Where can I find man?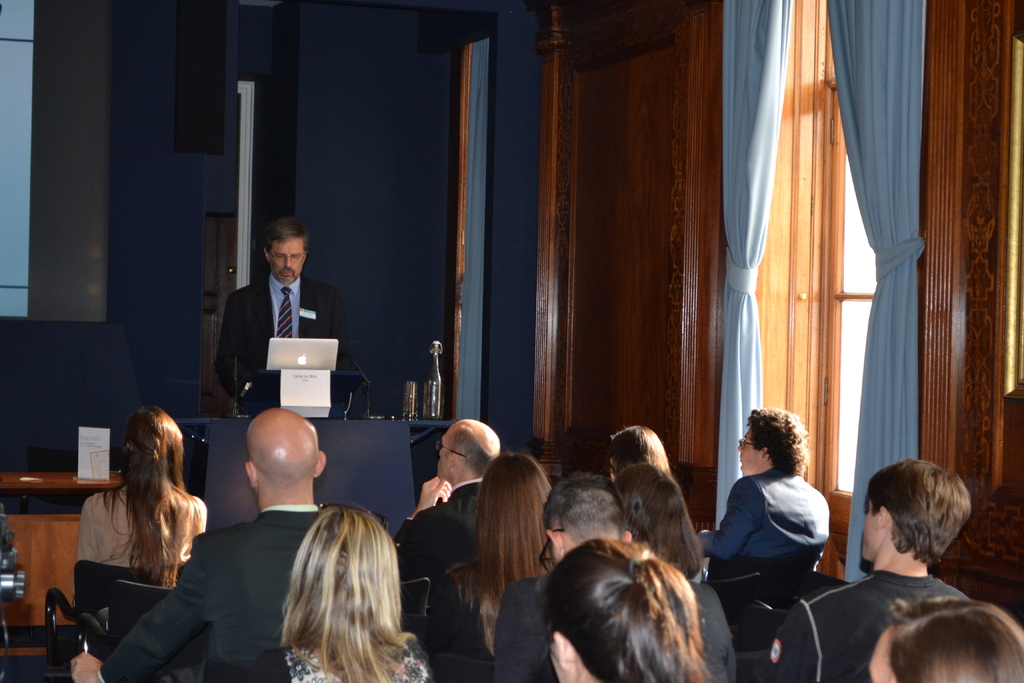
You can find it at (386, 417, 502, 641).
